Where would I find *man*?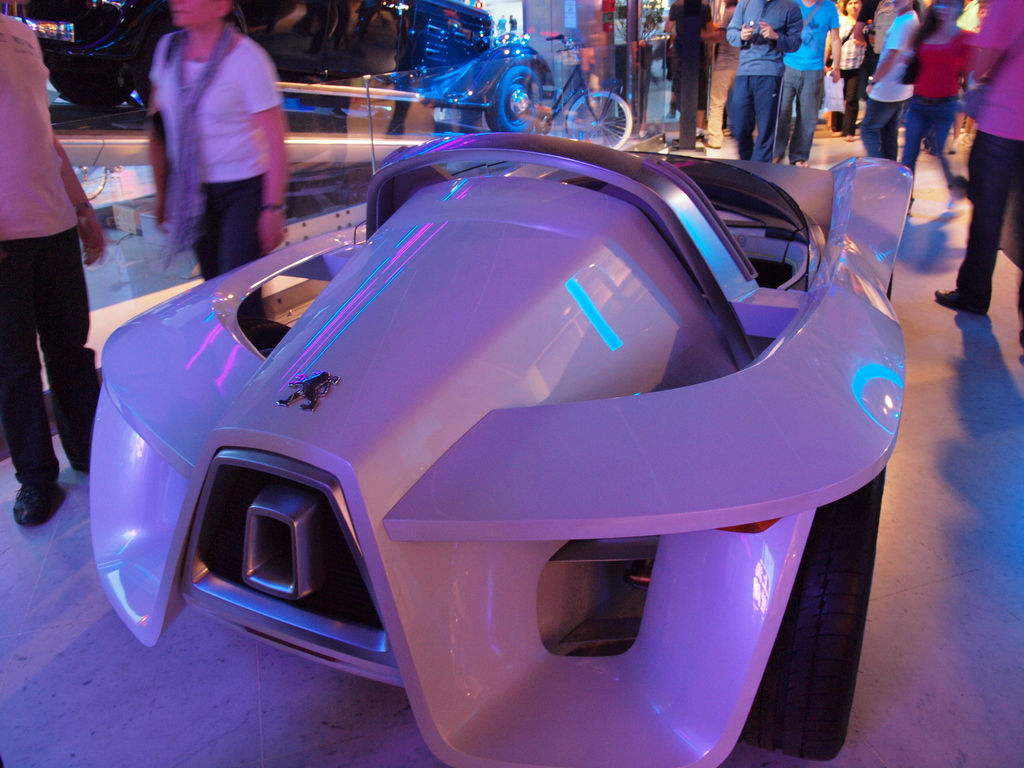
At (x1=0, y1=29, x2=99, y2=527).
